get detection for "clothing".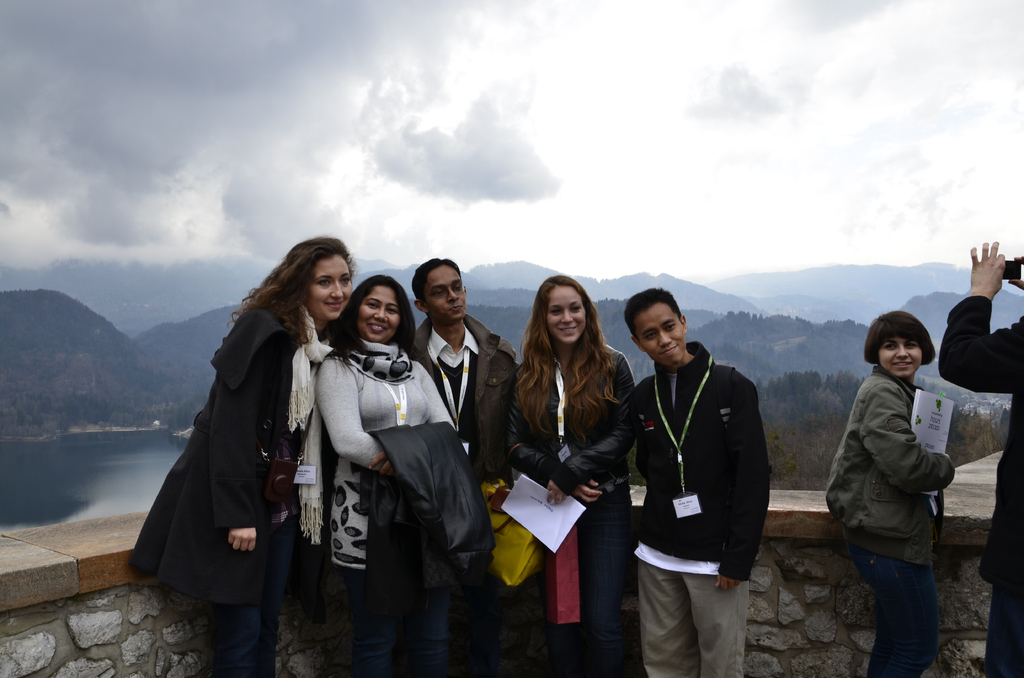
Detection: 825,362,952,677.
